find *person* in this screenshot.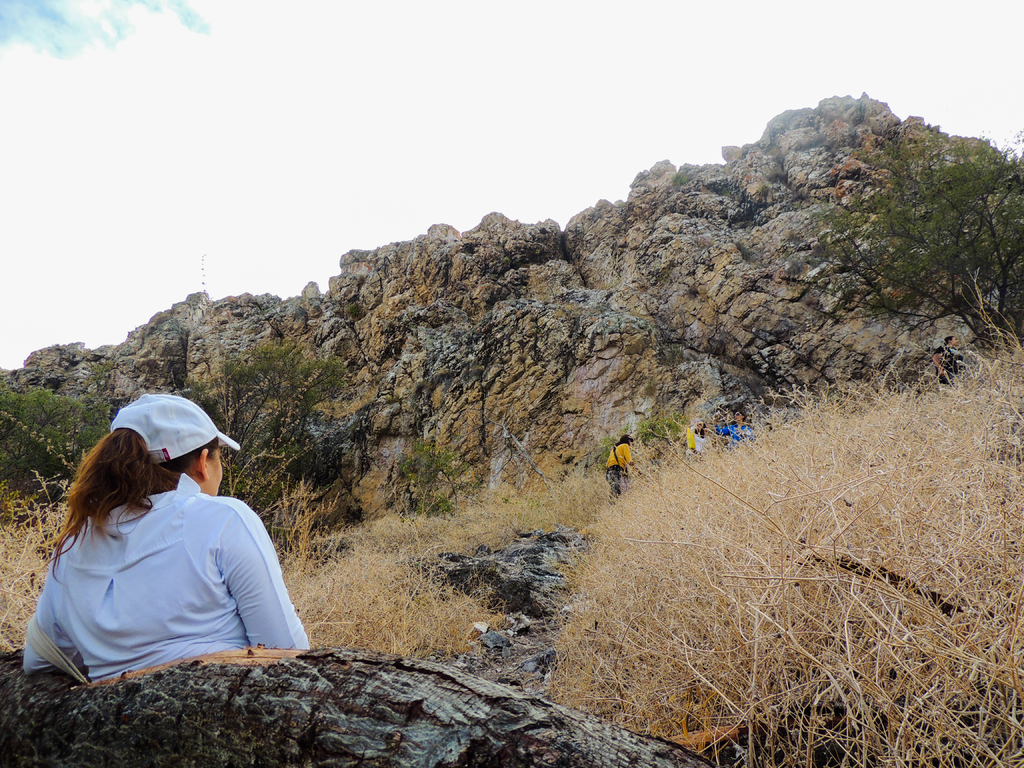
The bounding box for *person* is select_region(718, 408, 767, 445).
